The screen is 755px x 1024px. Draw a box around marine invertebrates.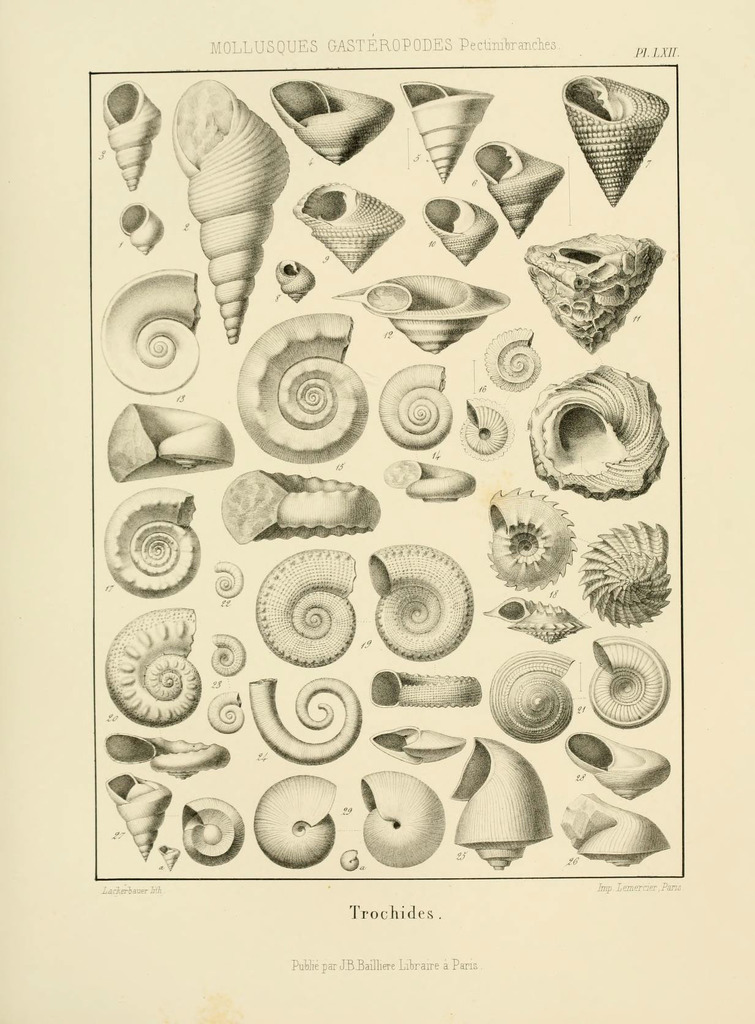
pyautogui.locateOnScreen(506, 214, 667, 361).
